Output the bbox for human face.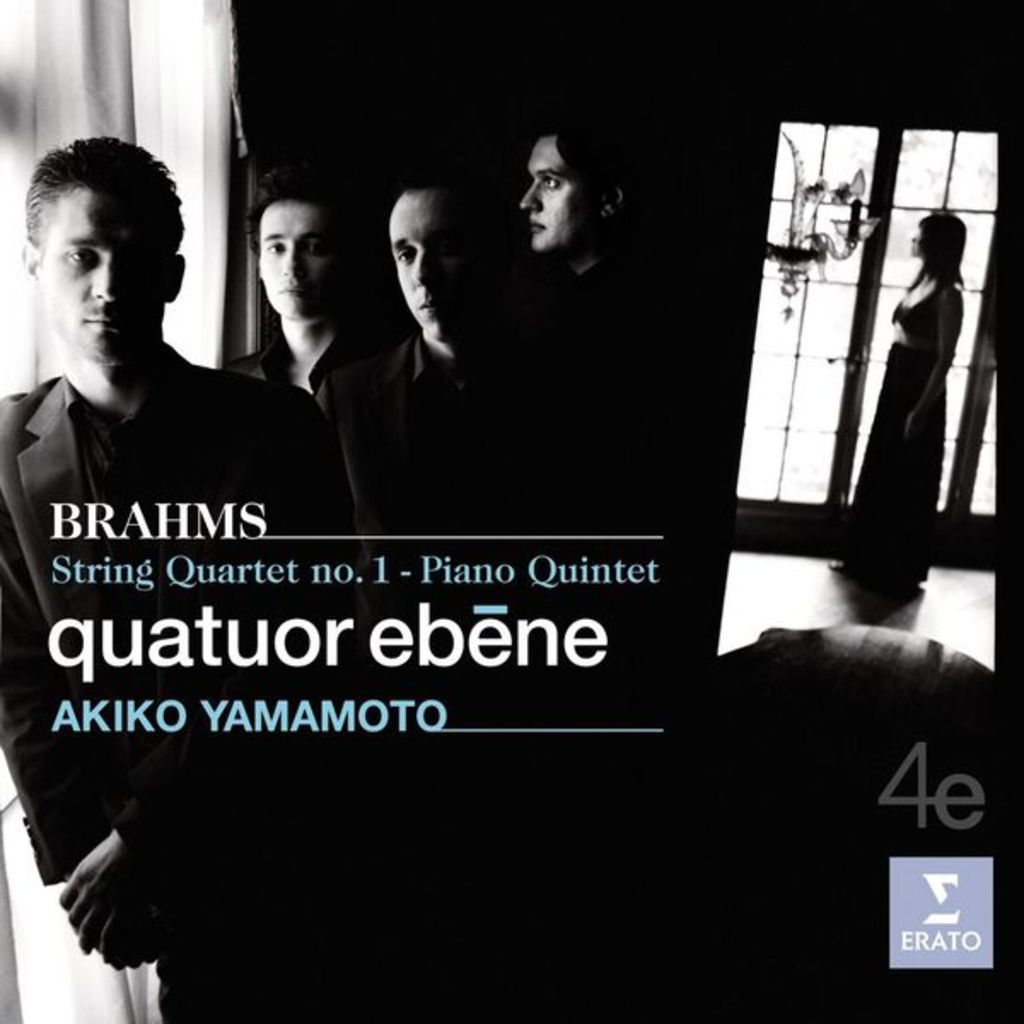
rect(32, 186, 171, 360).
